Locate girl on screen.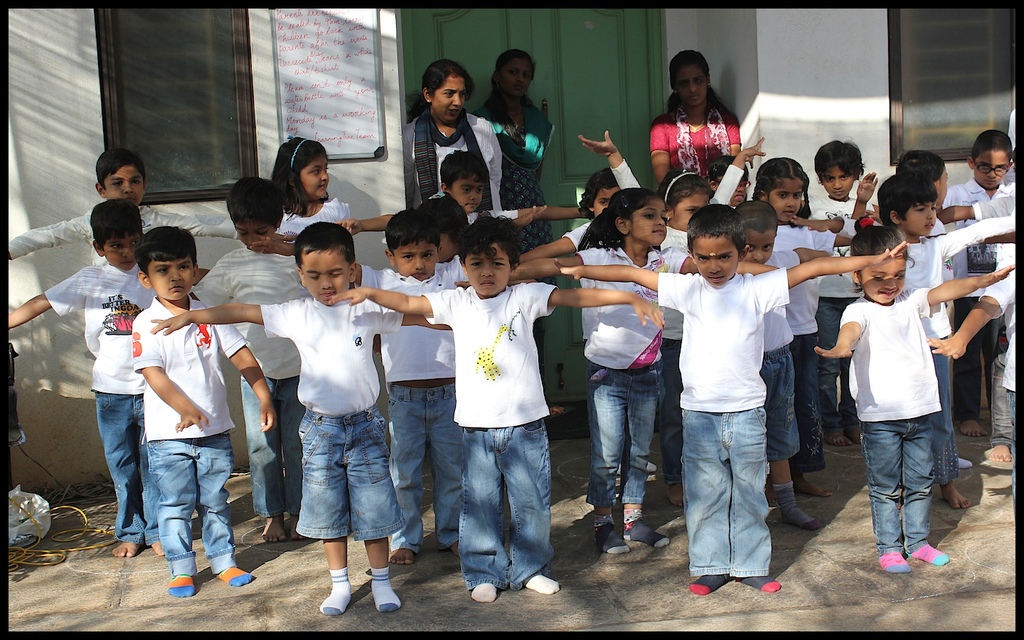
On screen at box(752, 157, 854, 473).
